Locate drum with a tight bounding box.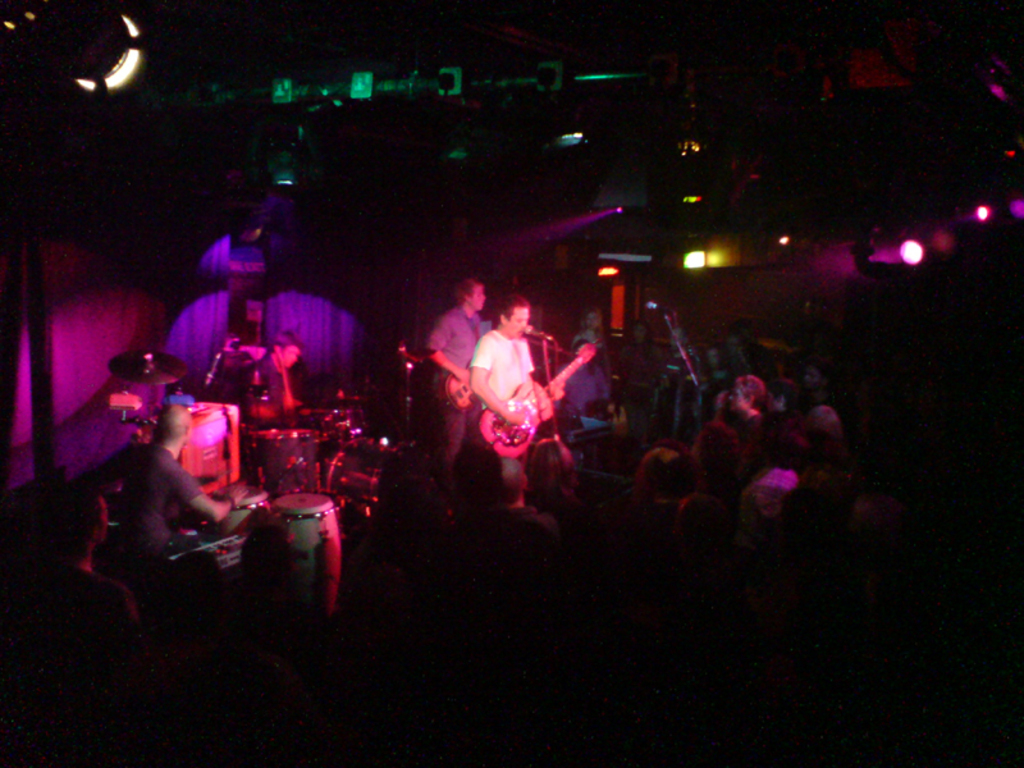
box=[260, 489, 346, 626].
